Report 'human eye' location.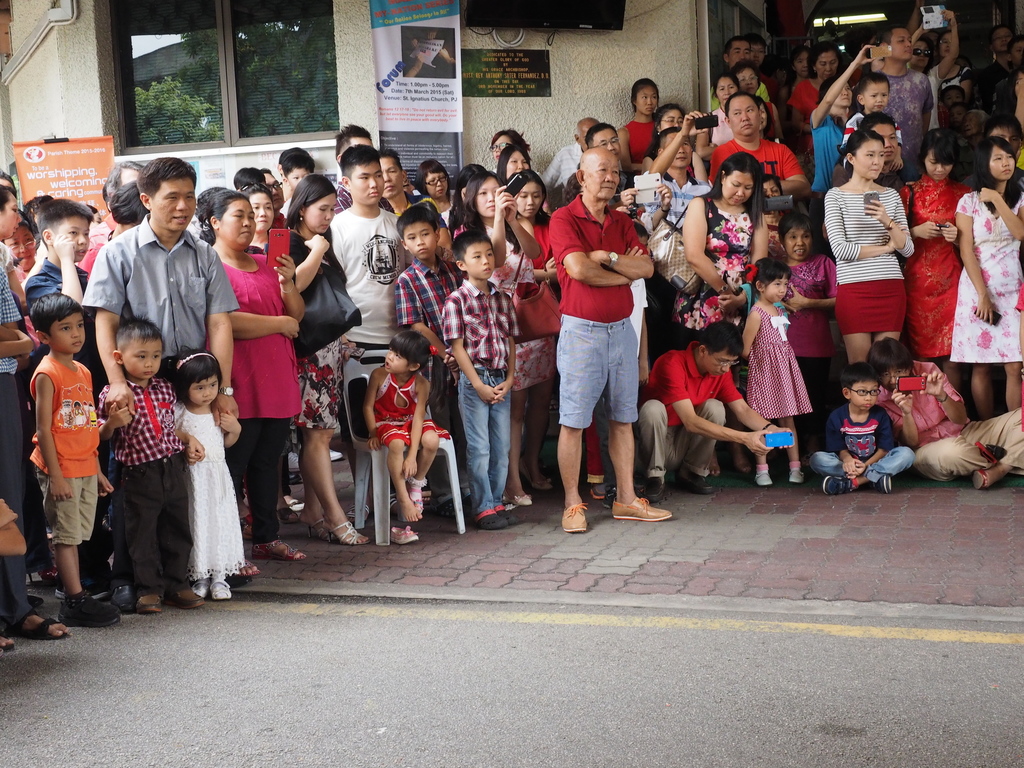
Report: 264, 203, 272, 210.
